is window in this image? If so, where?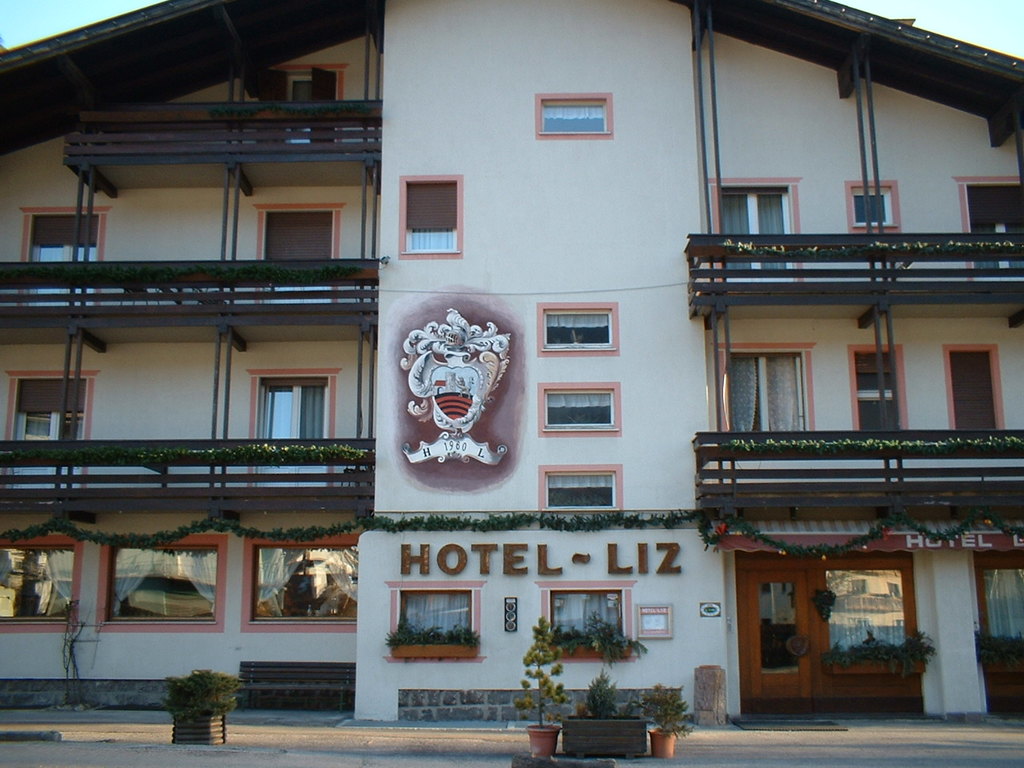
Yes, at bbox=[546, 312, 610, 352].
